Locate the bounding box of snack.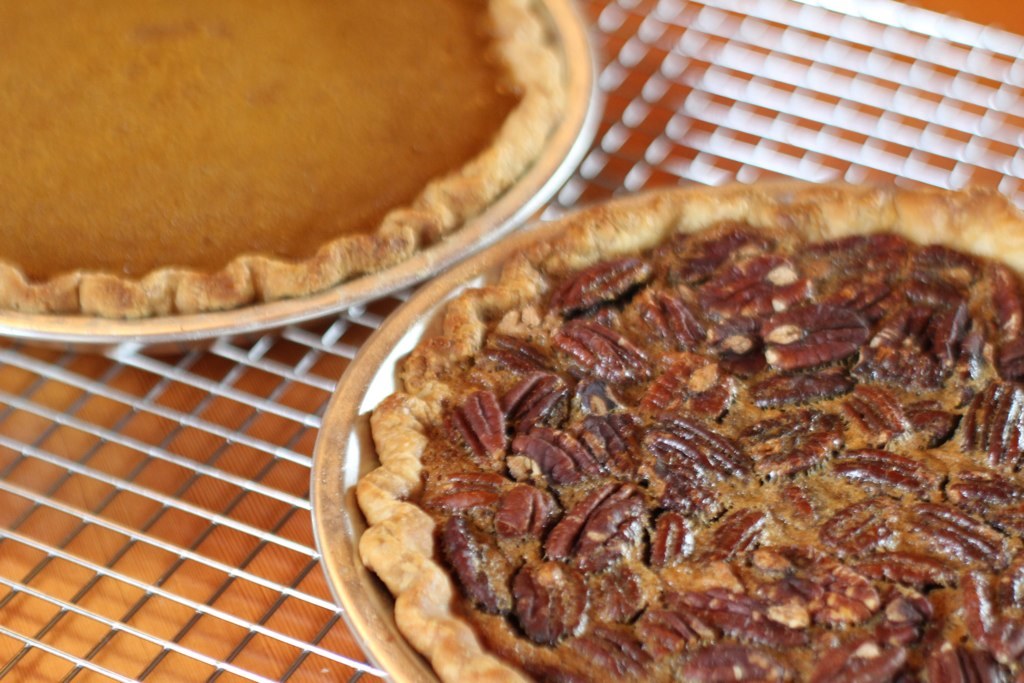
Bounding box: x1=348 y1=177 x2=1022 y2=681.
